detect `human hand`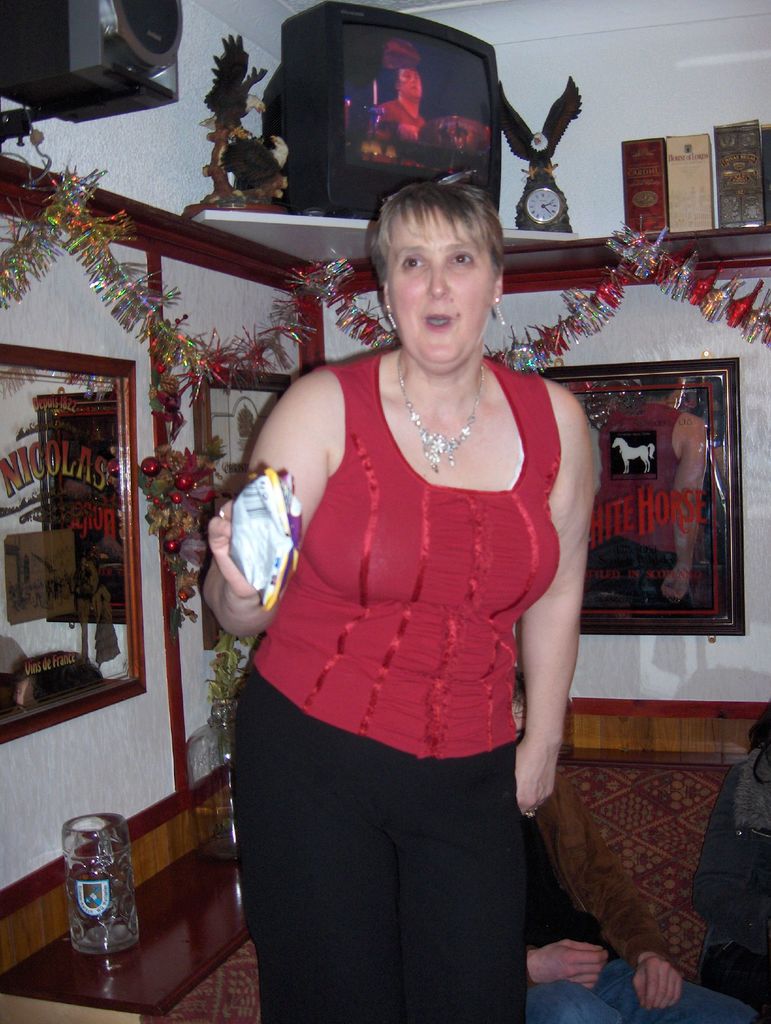
534:939:612:993
